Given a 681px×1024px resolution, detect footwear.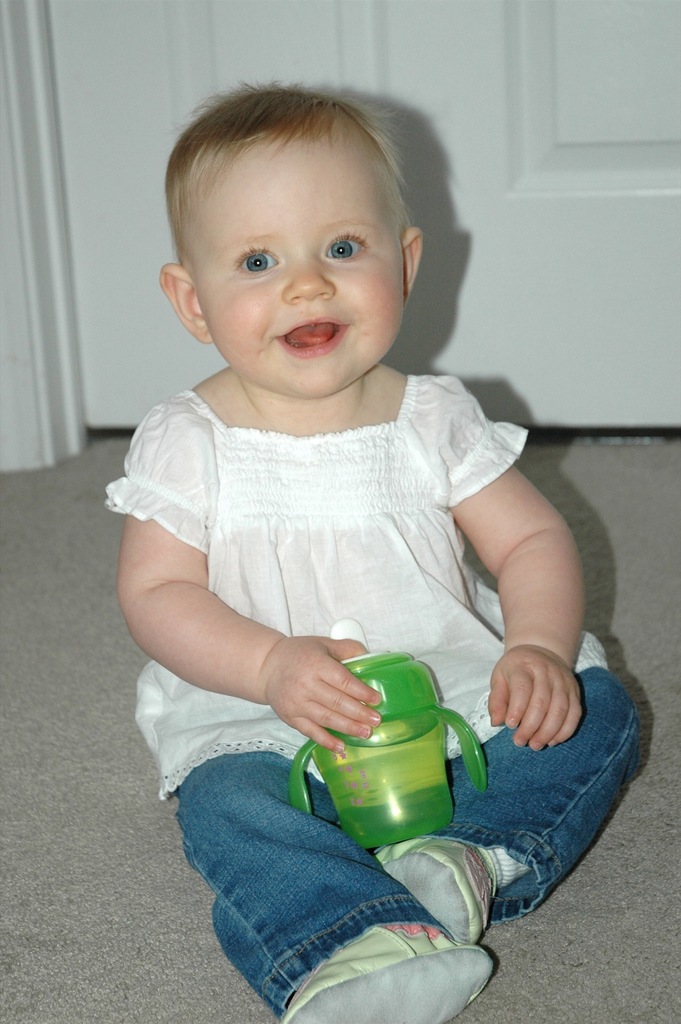
box(373, 836, 499, 945).
